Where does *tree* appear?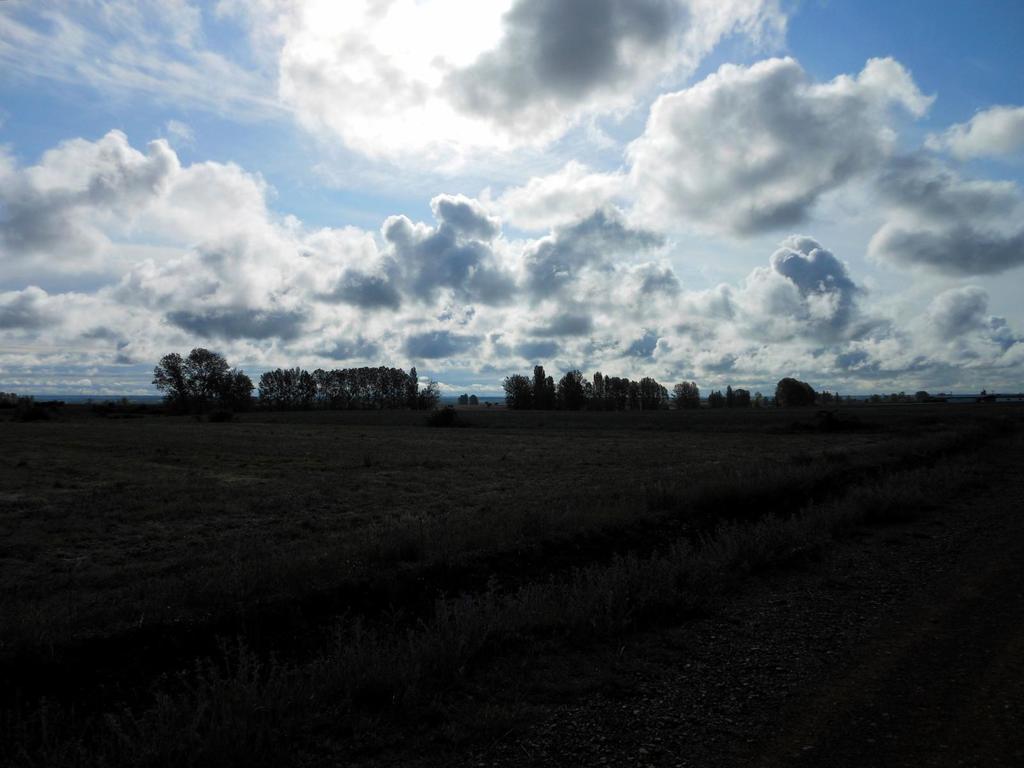
Appears at x1=836 y1=392 x2=845 y2=403.
